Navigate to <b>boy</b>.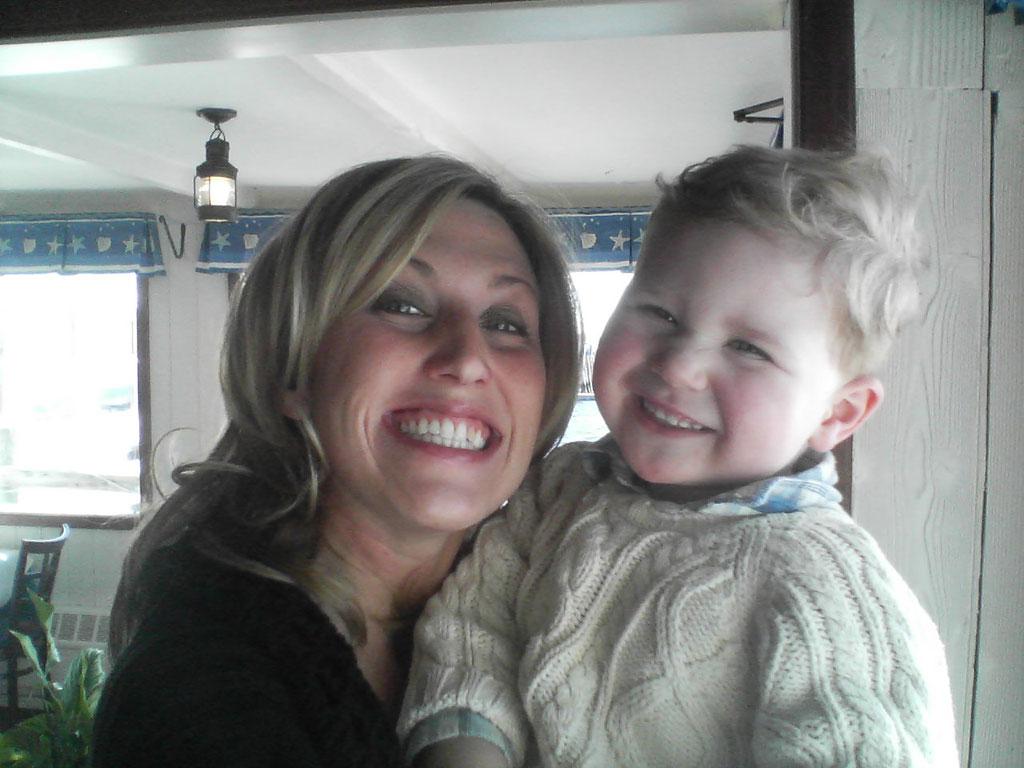
Navigation target: [392,141,1023,761].
